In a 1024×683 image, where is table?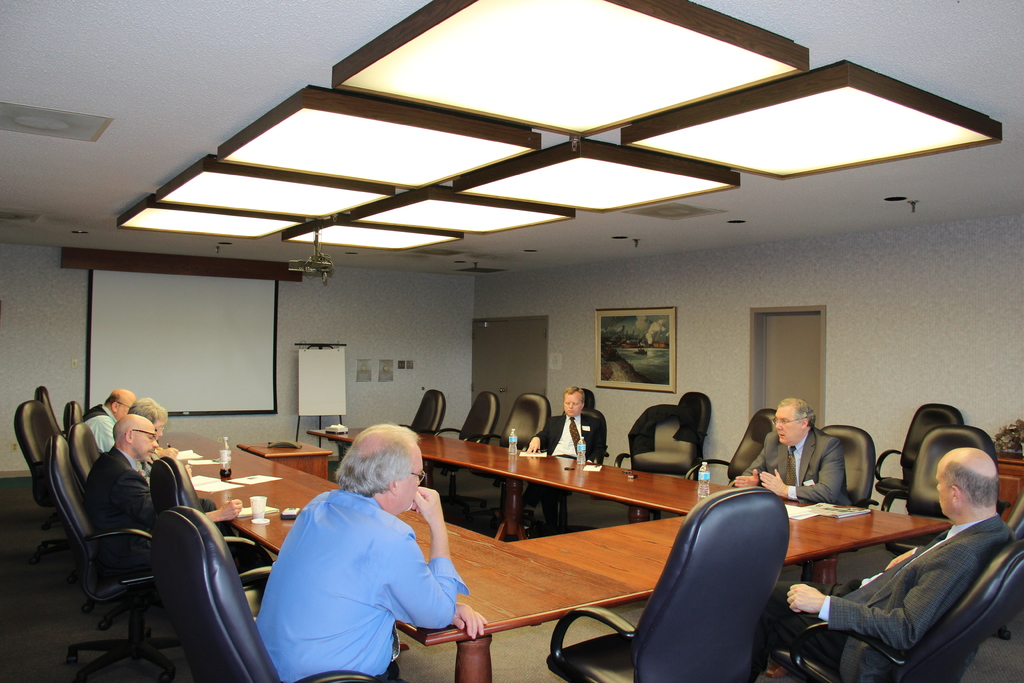
x1=997 y1=448 x2=1023 y2=522.
